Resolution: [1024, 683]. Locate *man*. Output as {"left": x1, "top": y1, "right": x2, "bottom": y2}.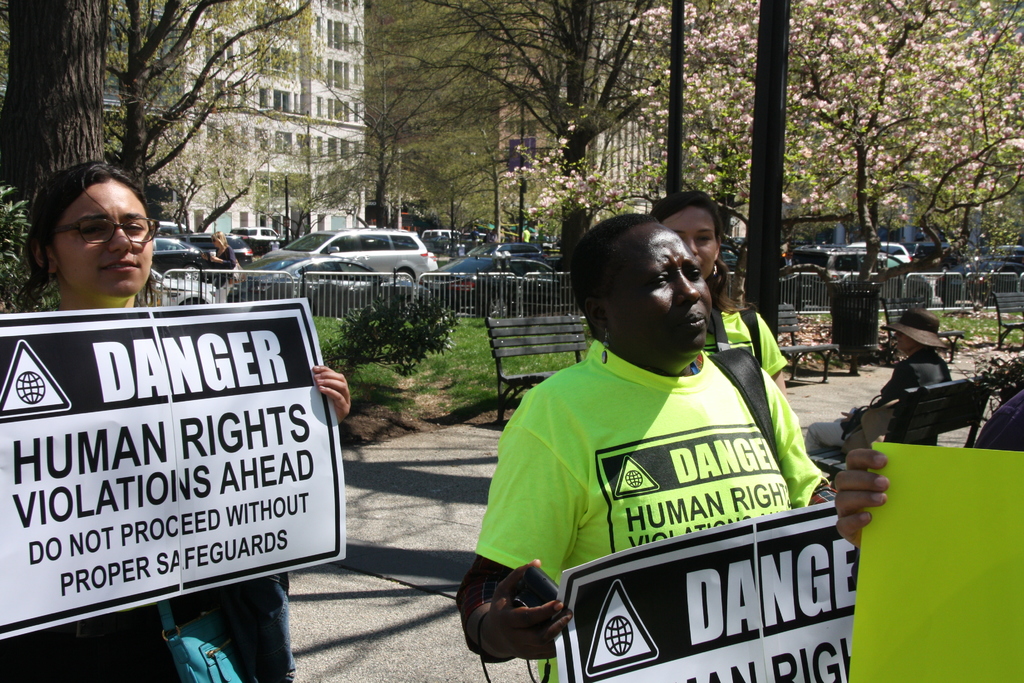
{"left": 804, "top": 308, "right": 969, "bottom": 458}.
